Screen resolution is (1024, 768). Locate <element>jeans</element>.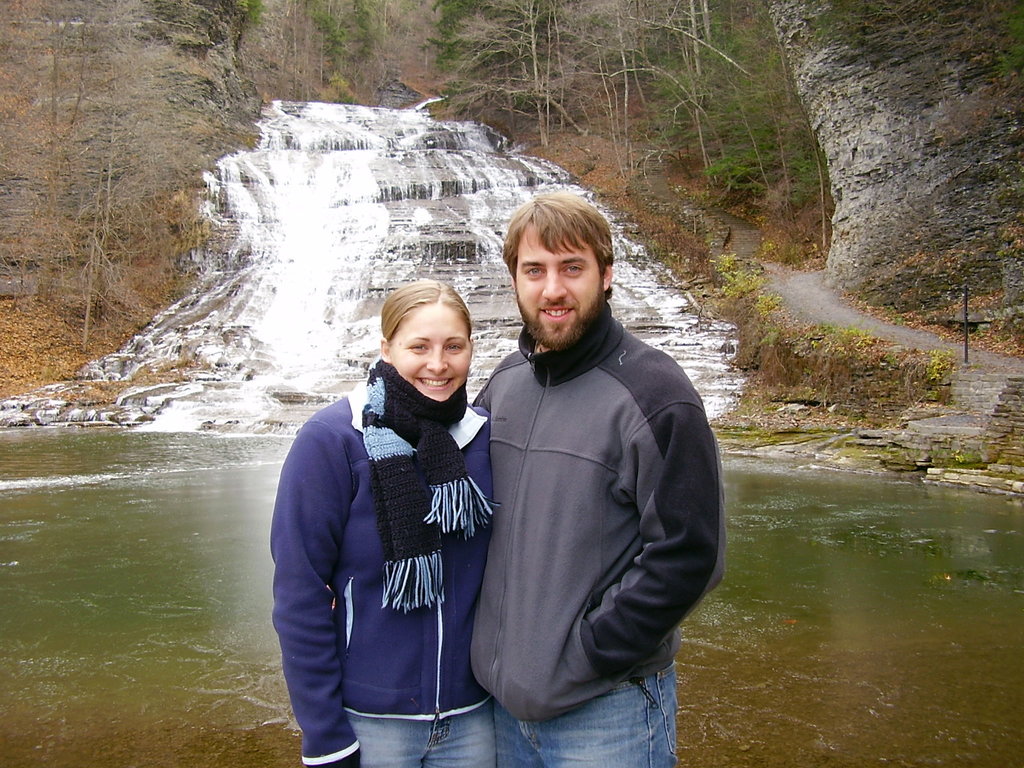
472:643:715:750.
